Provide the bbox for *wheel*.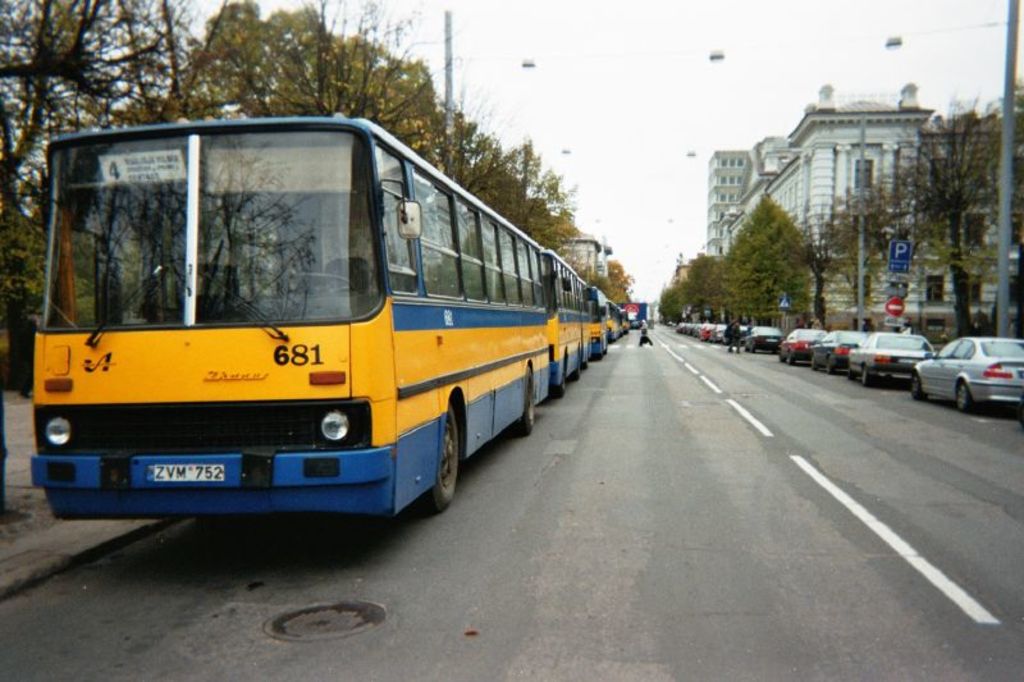
x1=911, y1=371, x2=927, y2=399.
